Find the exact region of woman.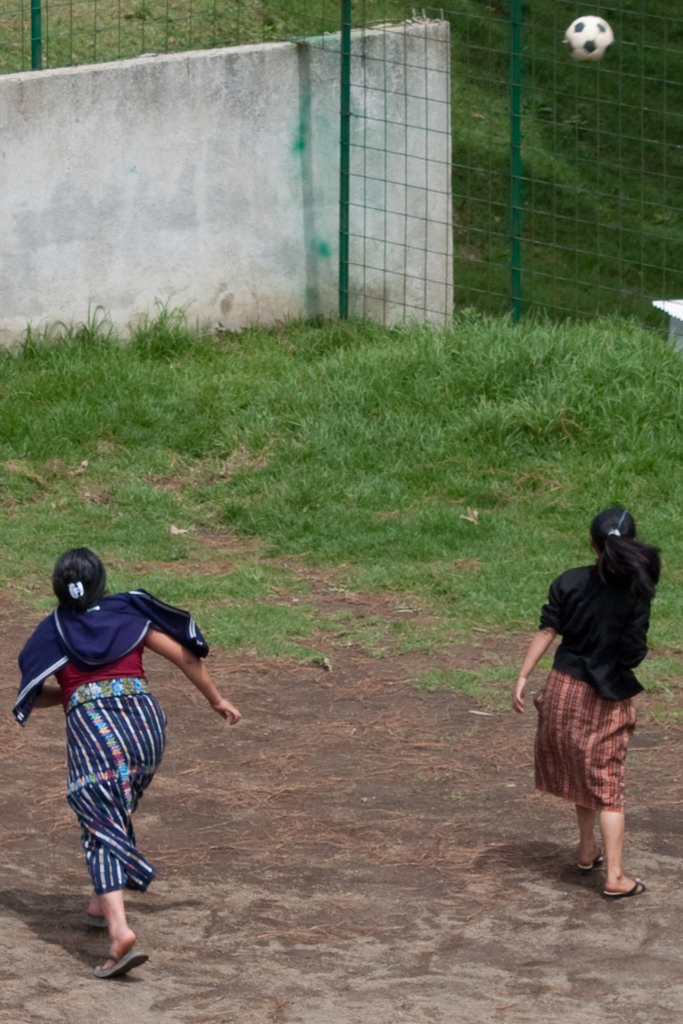
Exact region: Rect(18, 540, 221, 975).
